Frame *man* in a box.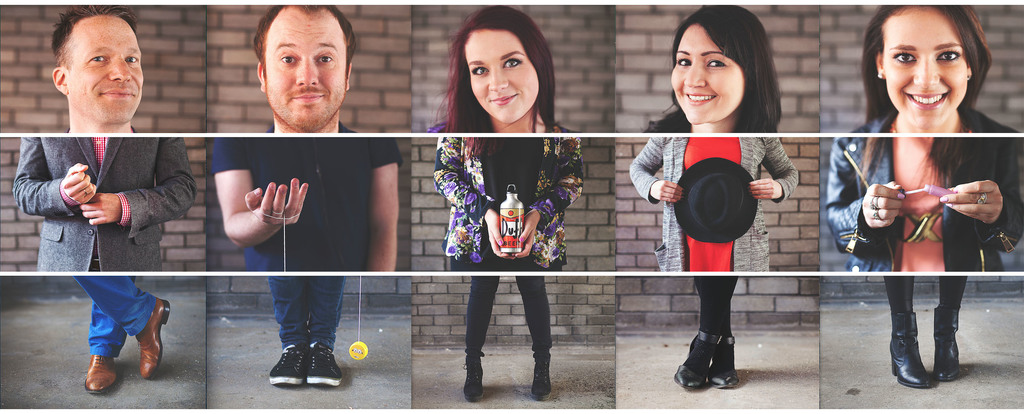
49, 1, 148, 133.
